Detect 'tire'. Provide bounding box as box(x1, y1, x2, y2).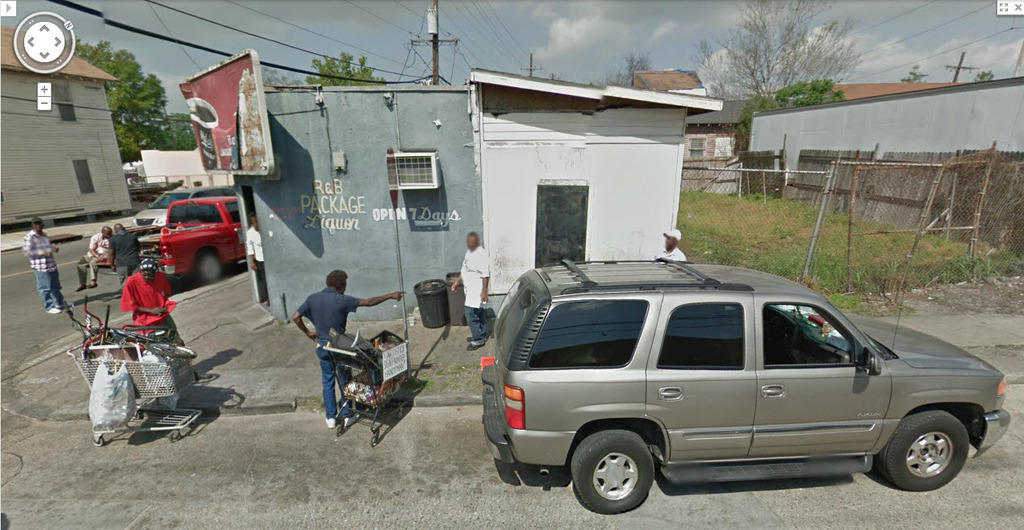
box(167, 431, 182, 443).
